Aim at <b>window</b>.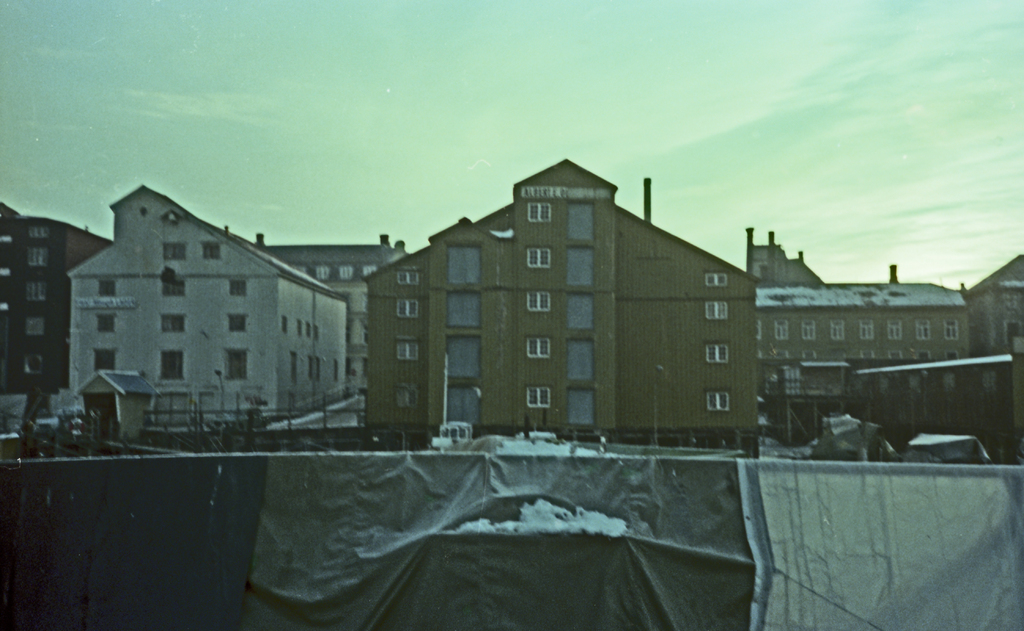
Aimed at l=22, t=278, r=50, b=304.
